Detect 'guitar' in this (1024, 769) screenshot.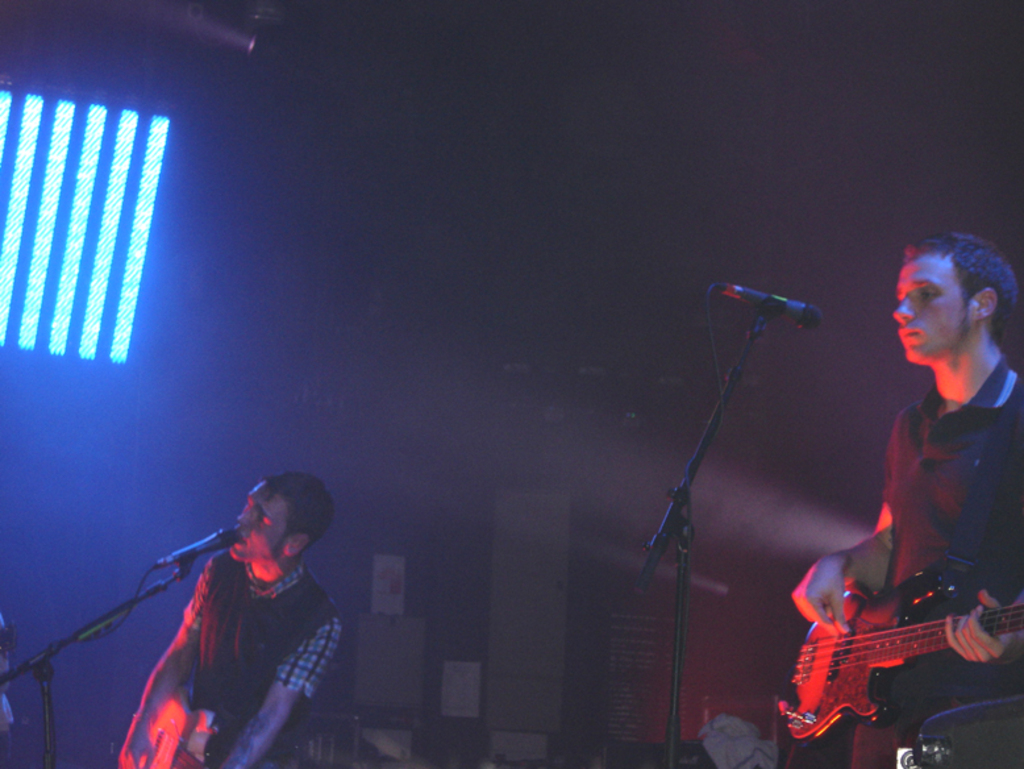
Detection: BBox(124, 690, 211, 768).
